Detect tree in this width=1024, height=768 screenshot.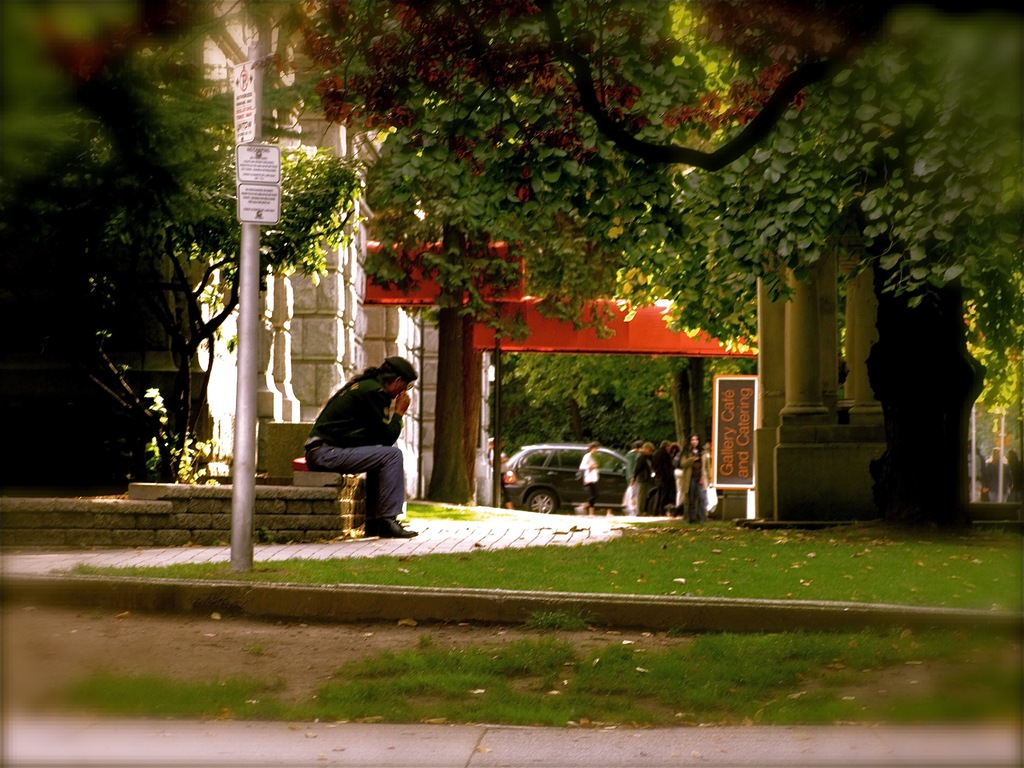
Detection: box(482, 342, 581, 511).
